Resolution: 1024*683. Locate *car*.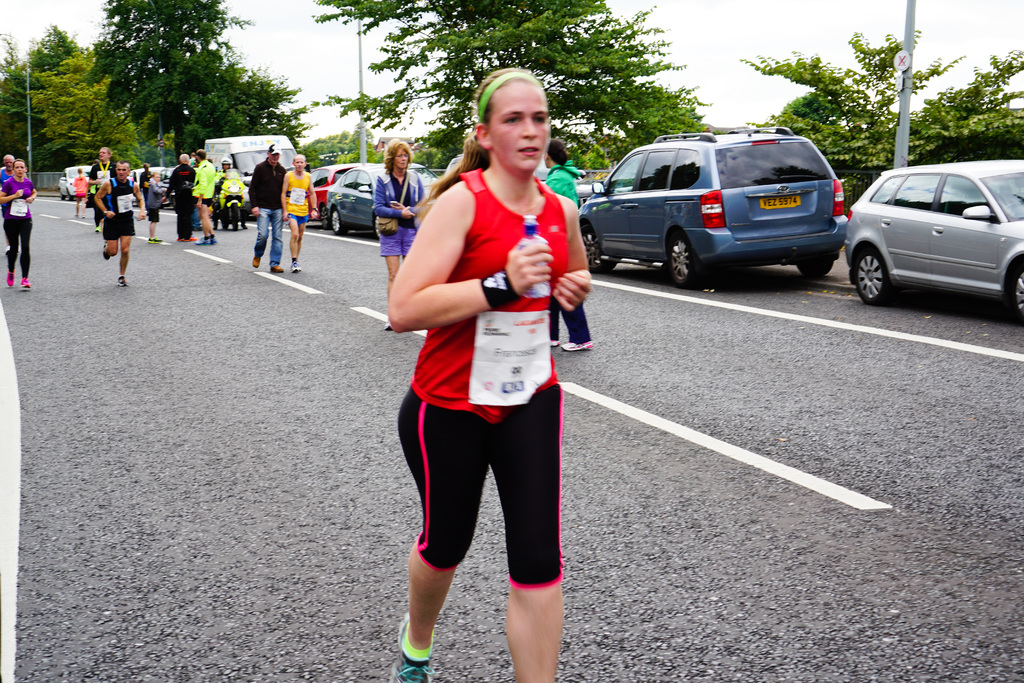
[left=294, top=161, right=352, bottom=215].
